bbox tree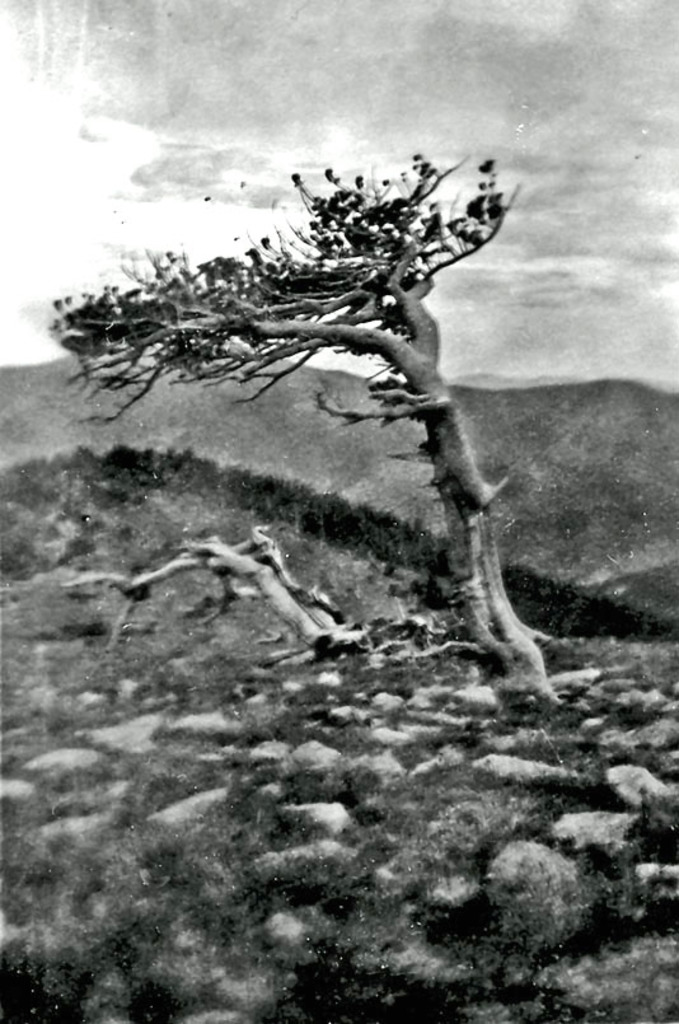
Rect(42, 135, 539, 705)
